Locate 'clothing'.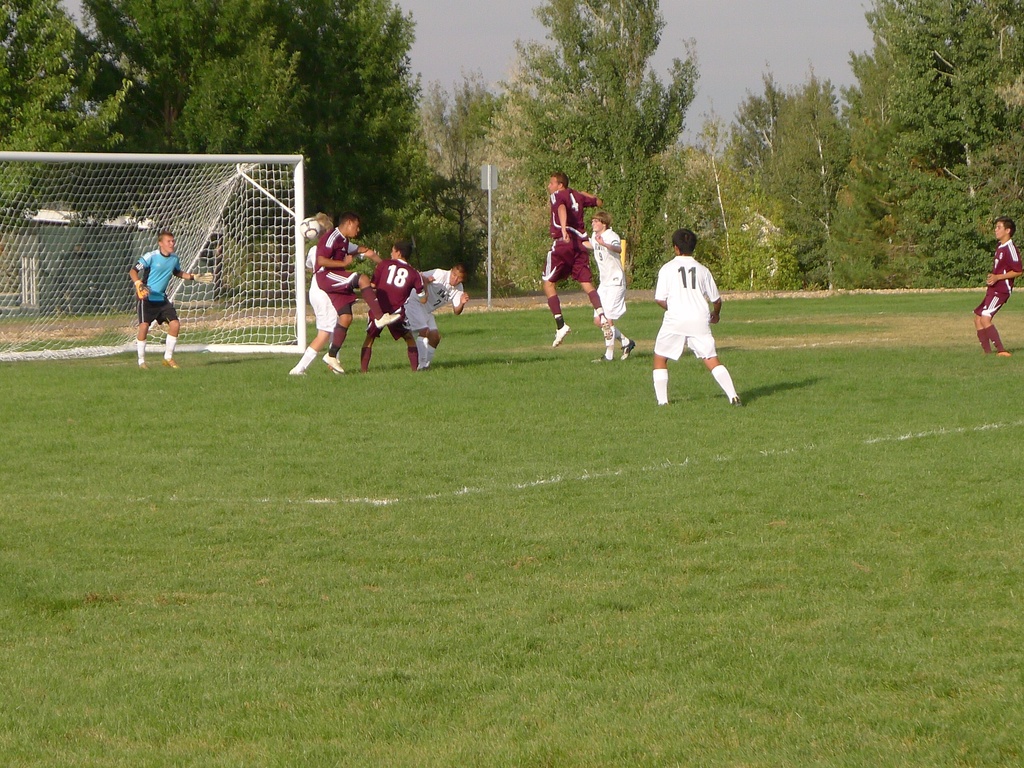
Bounding box: pyautogui.locateOnScreen(584, 284, 600, 310).
